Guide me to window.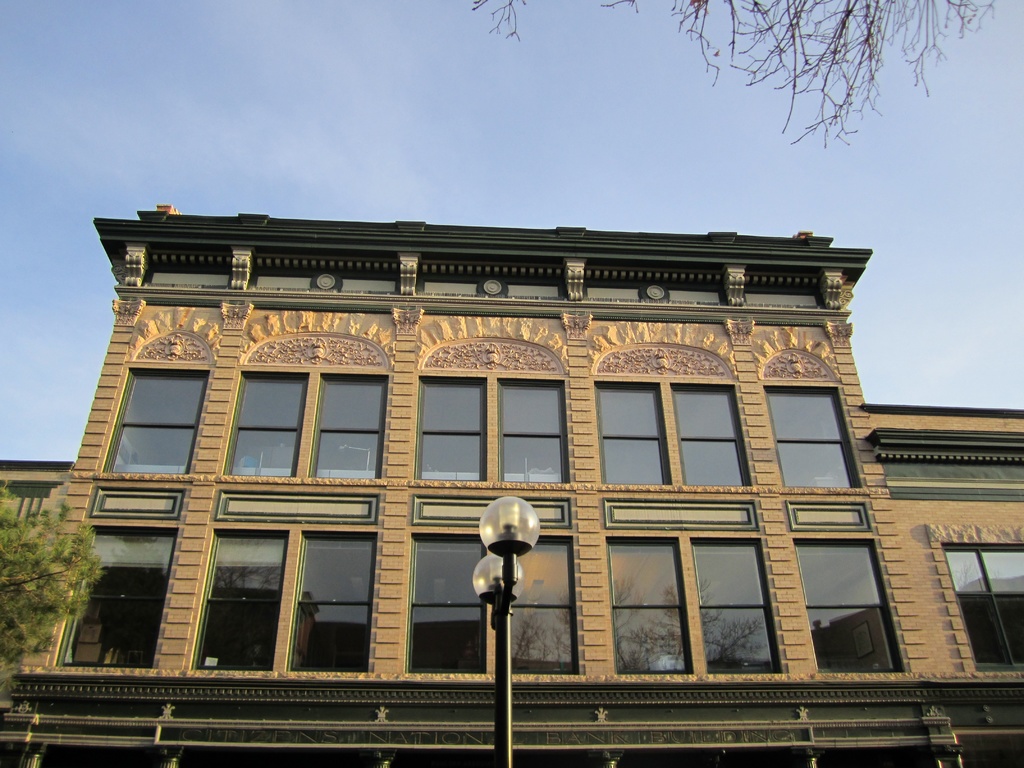
Guidance: (left=956, top=545, right=1023, bottom=668).
